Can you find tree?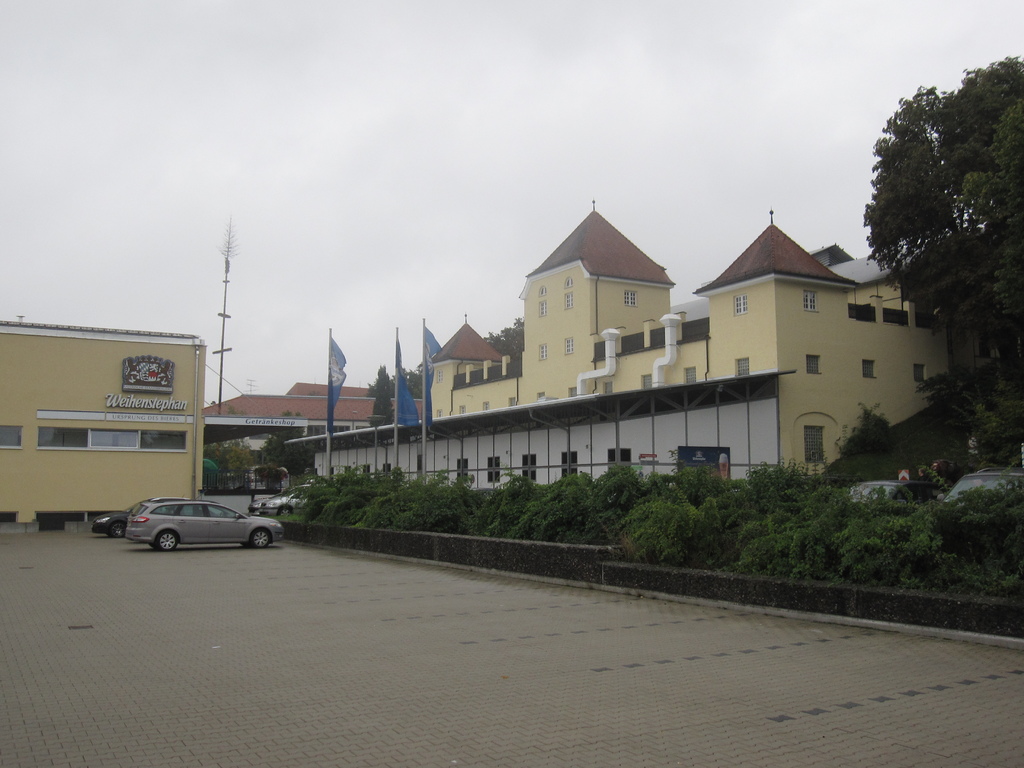
Yes, bounding box: 485/317/524/344.
